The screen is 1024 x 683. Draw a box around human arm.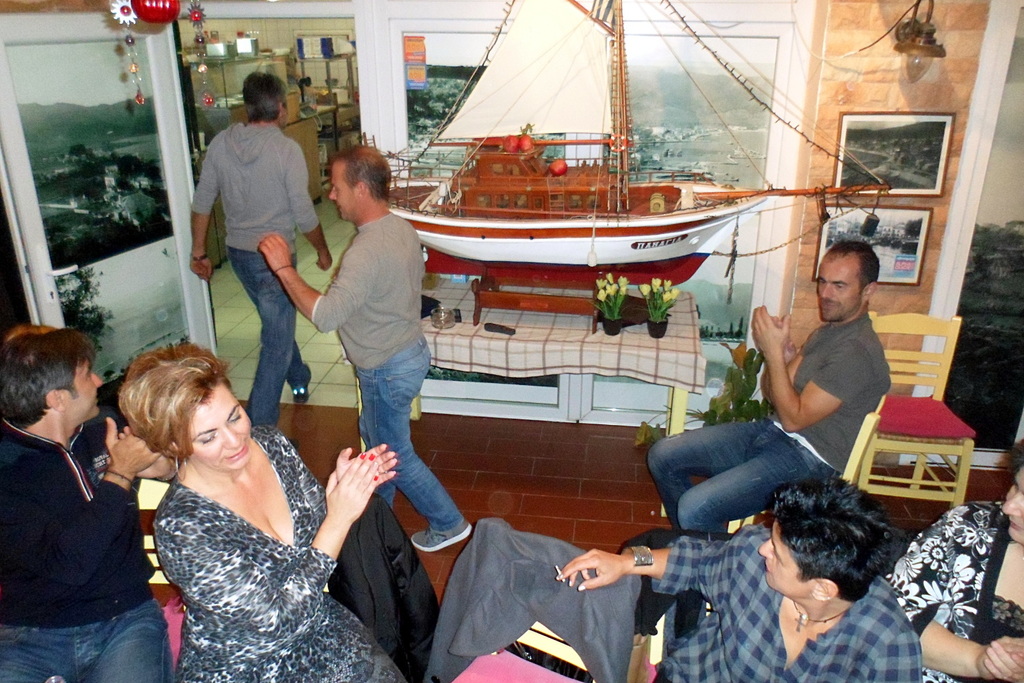
[287, 140, 337, 273].
